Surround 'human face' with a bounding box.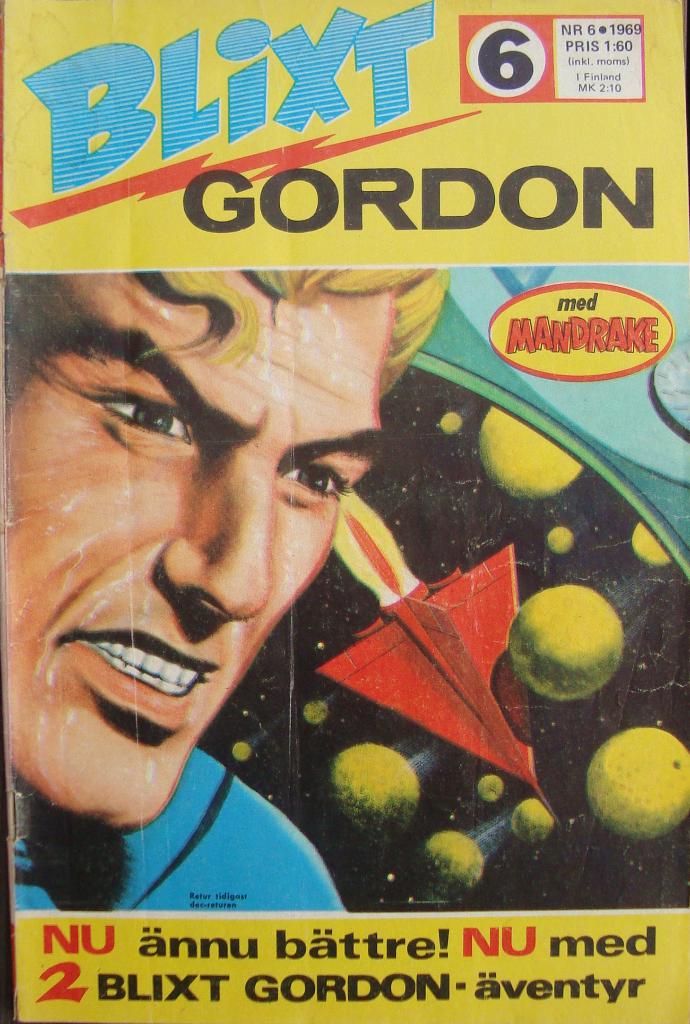
{"x1": 4, "y1": 268, "x2": 398, "y2": 828}.
